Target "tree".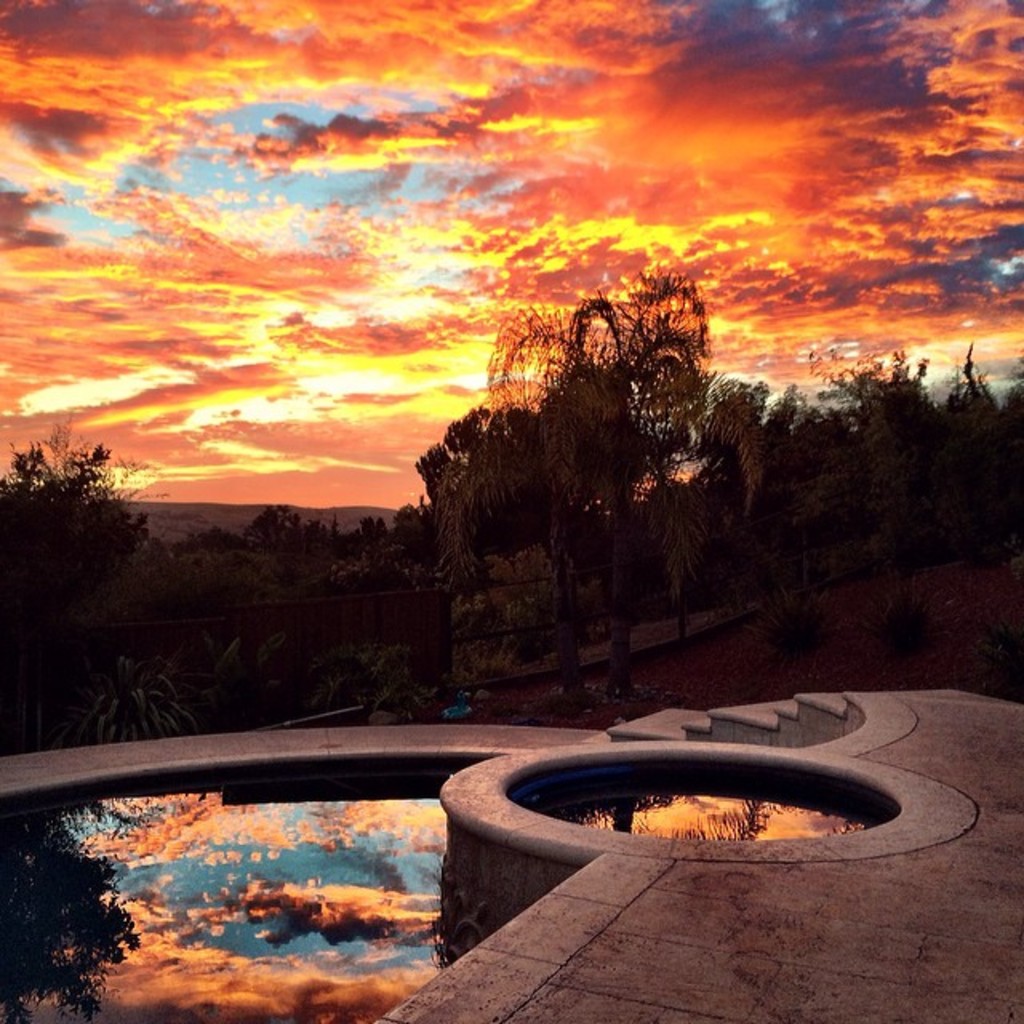
Target region: bbox(357, 517, 386, 539).
